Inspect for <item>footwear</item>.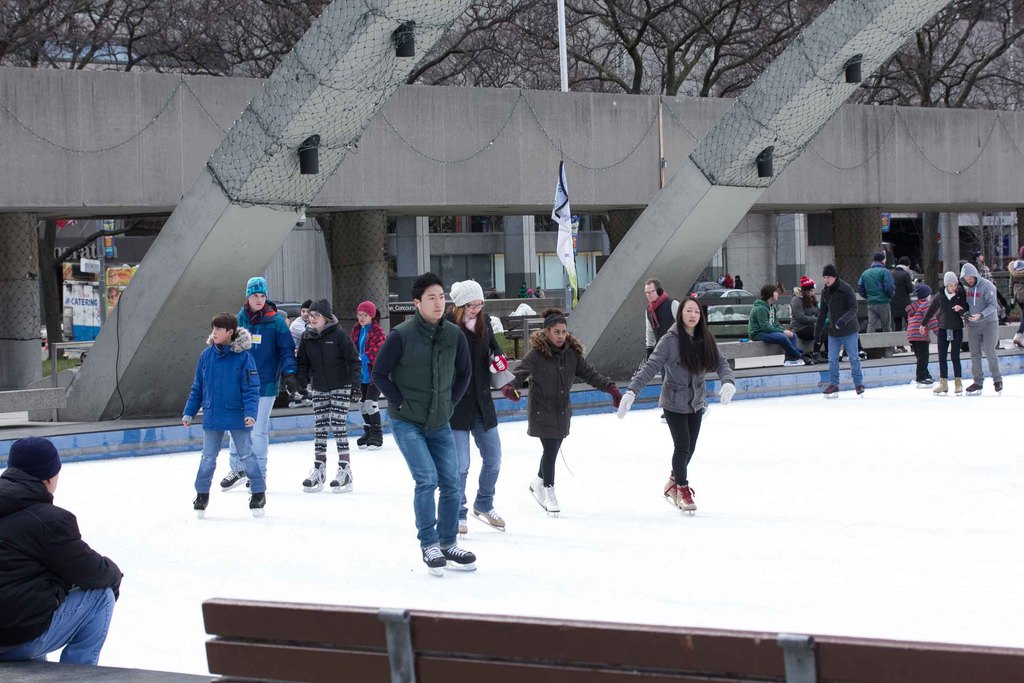
Inspection: {"x1": 991, "y1": 379, "x2": 1004, "y2": 394}.
